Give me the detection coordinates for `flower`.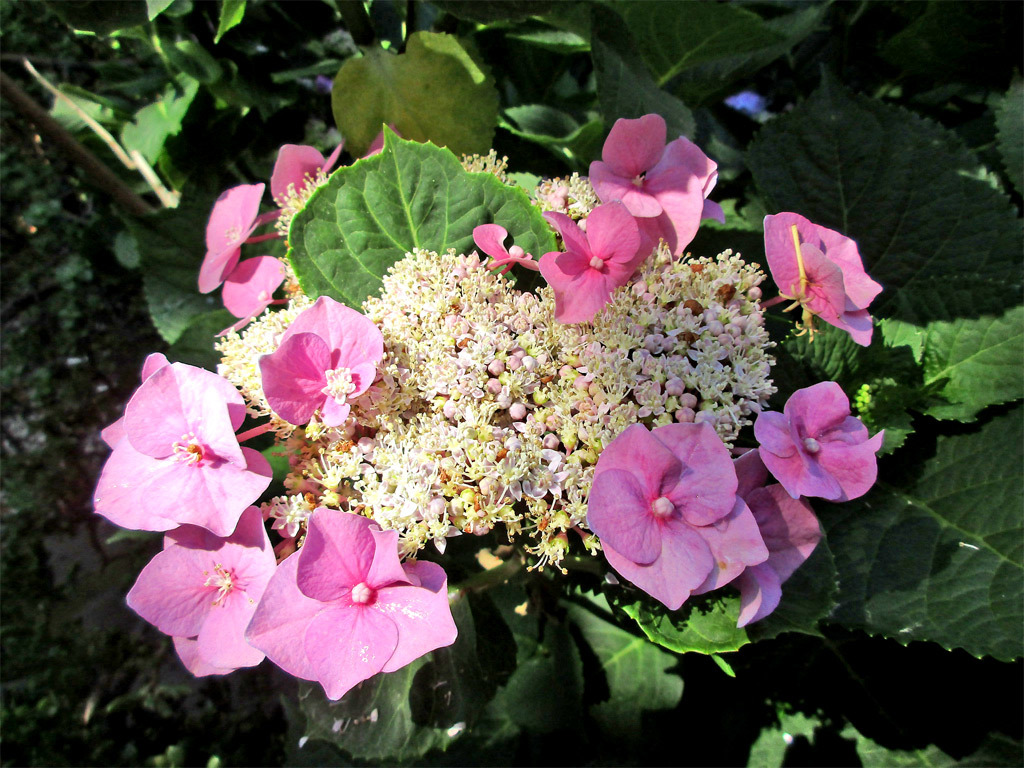
(x1=748, y1=380, x2=895, y2=501).
